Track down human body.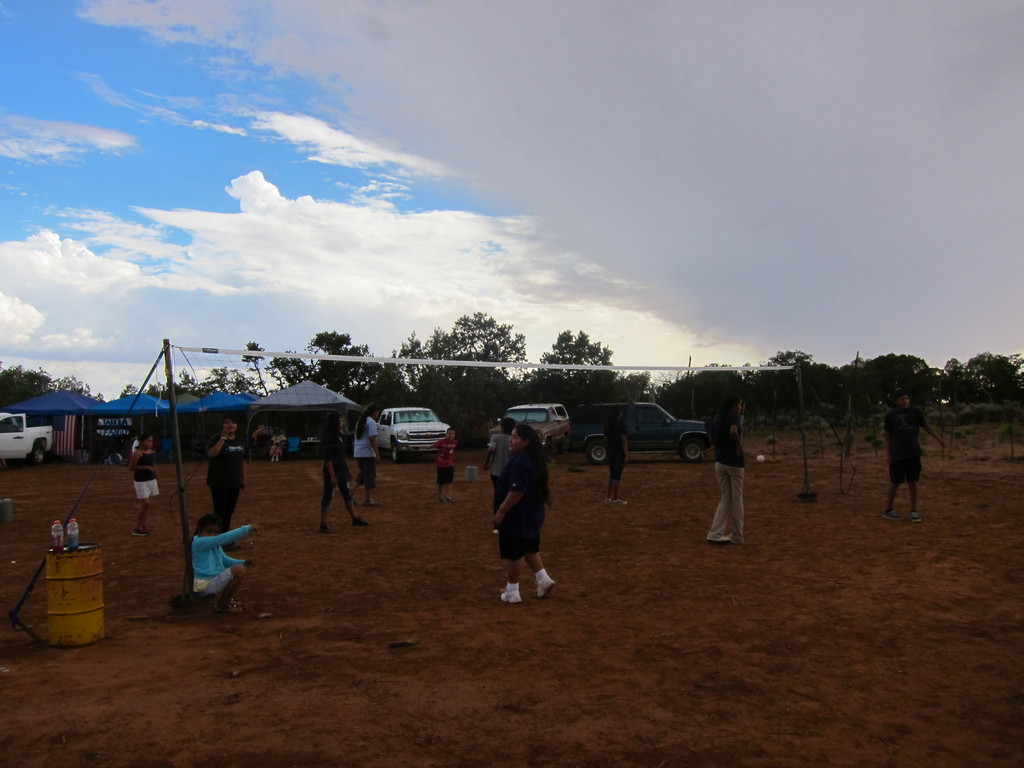
Tracked to [left=700, top=412, right=753, bottom=545].
